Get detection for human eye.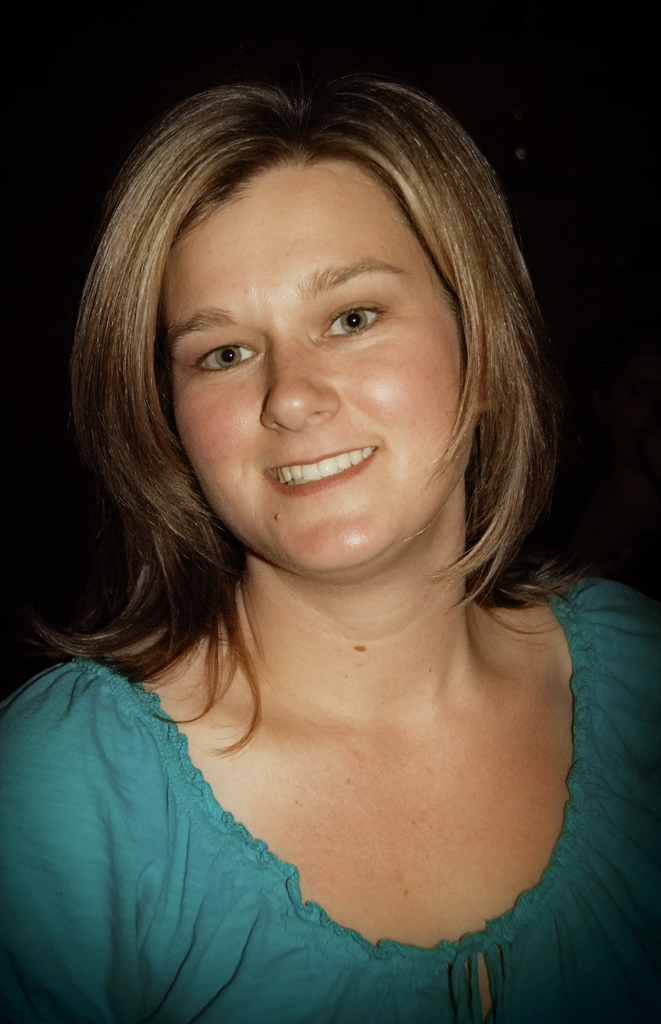
Detection: (186,335,263,380).
